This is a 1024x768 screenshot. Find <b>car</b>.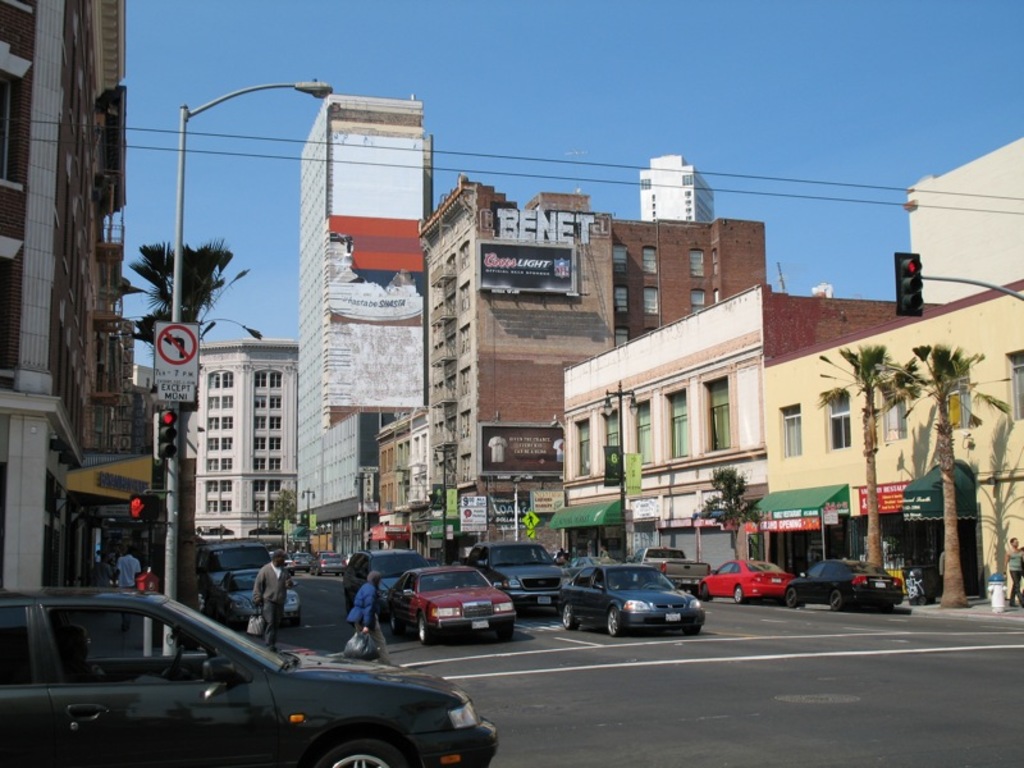
Bounding box: 312 553 344 580.
